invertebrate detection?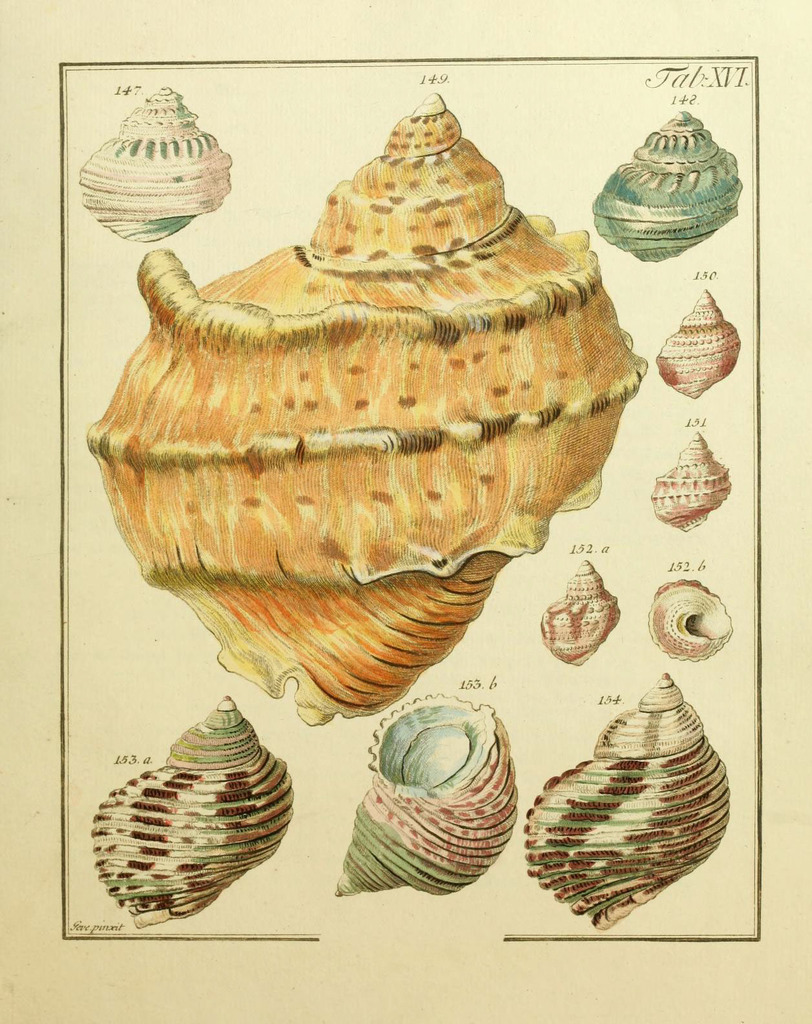
BBox(649, 432, 734, 535)
